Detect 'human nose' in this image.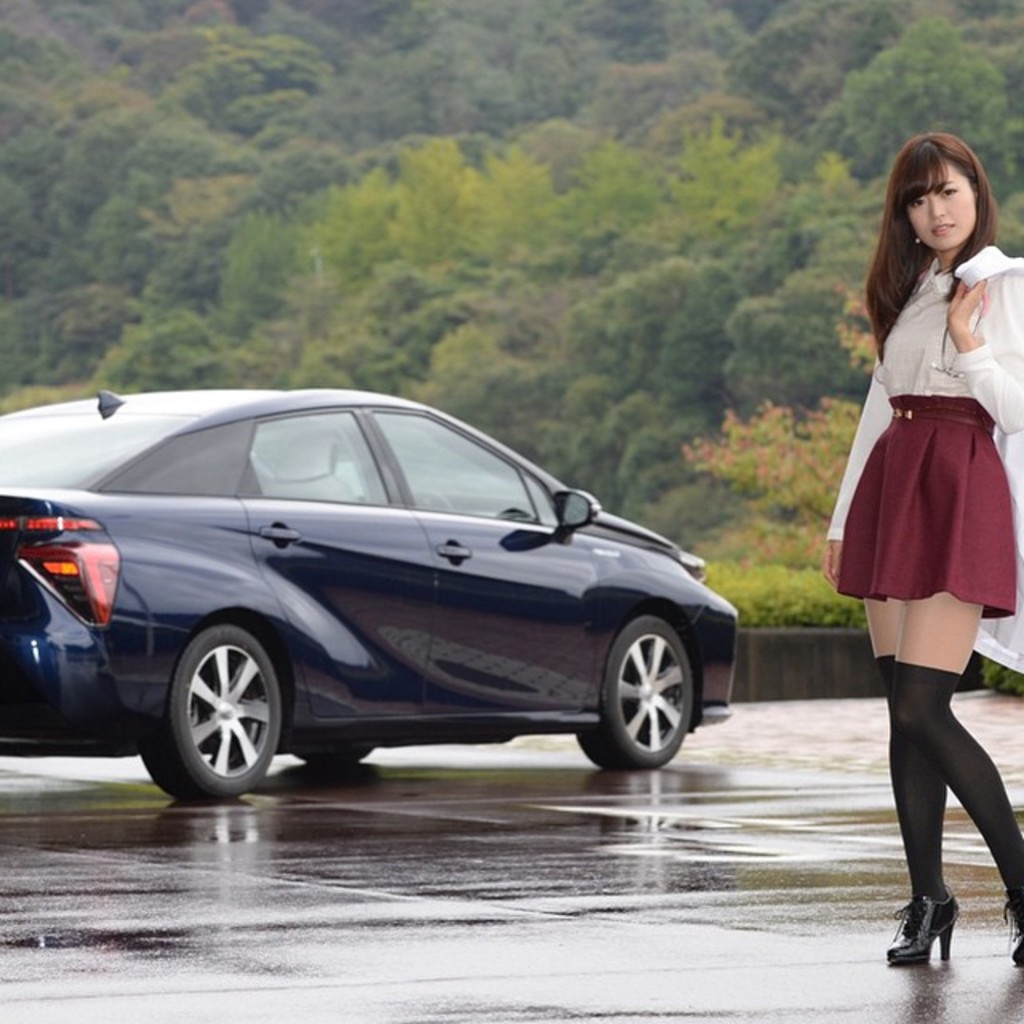
Detection: pyautogui.locateOnScreen(934, 197, 947, 218).
